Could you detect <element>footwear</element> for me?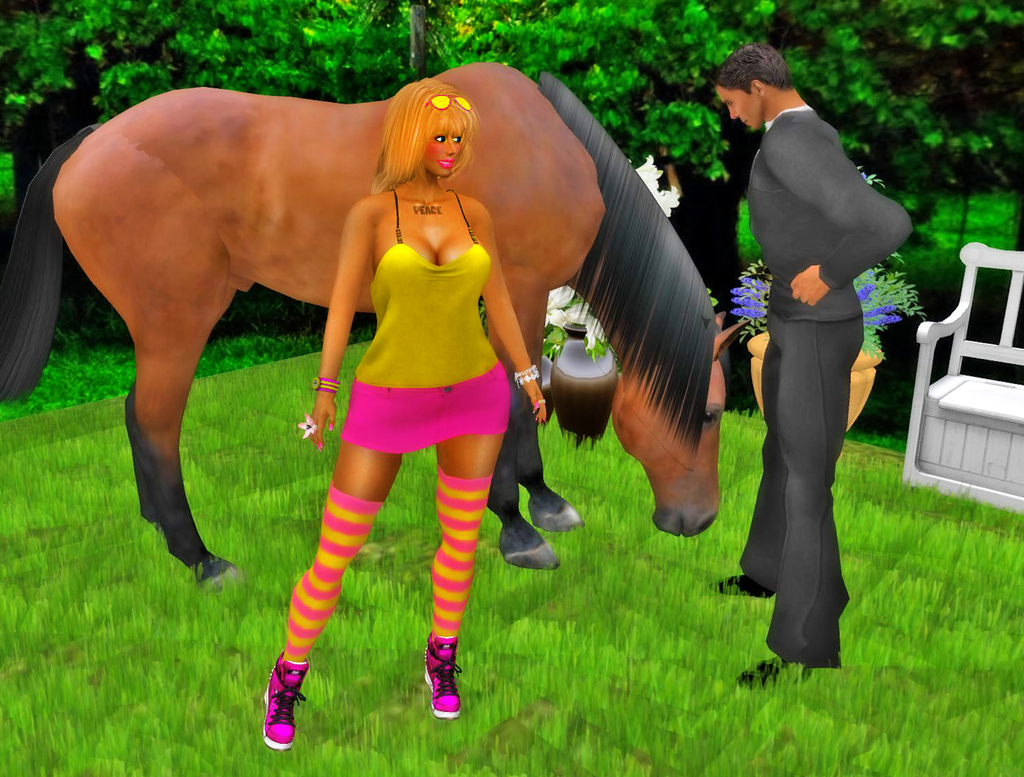
Detection result: (x1=419, y1=630, x2=460, y2=720).
